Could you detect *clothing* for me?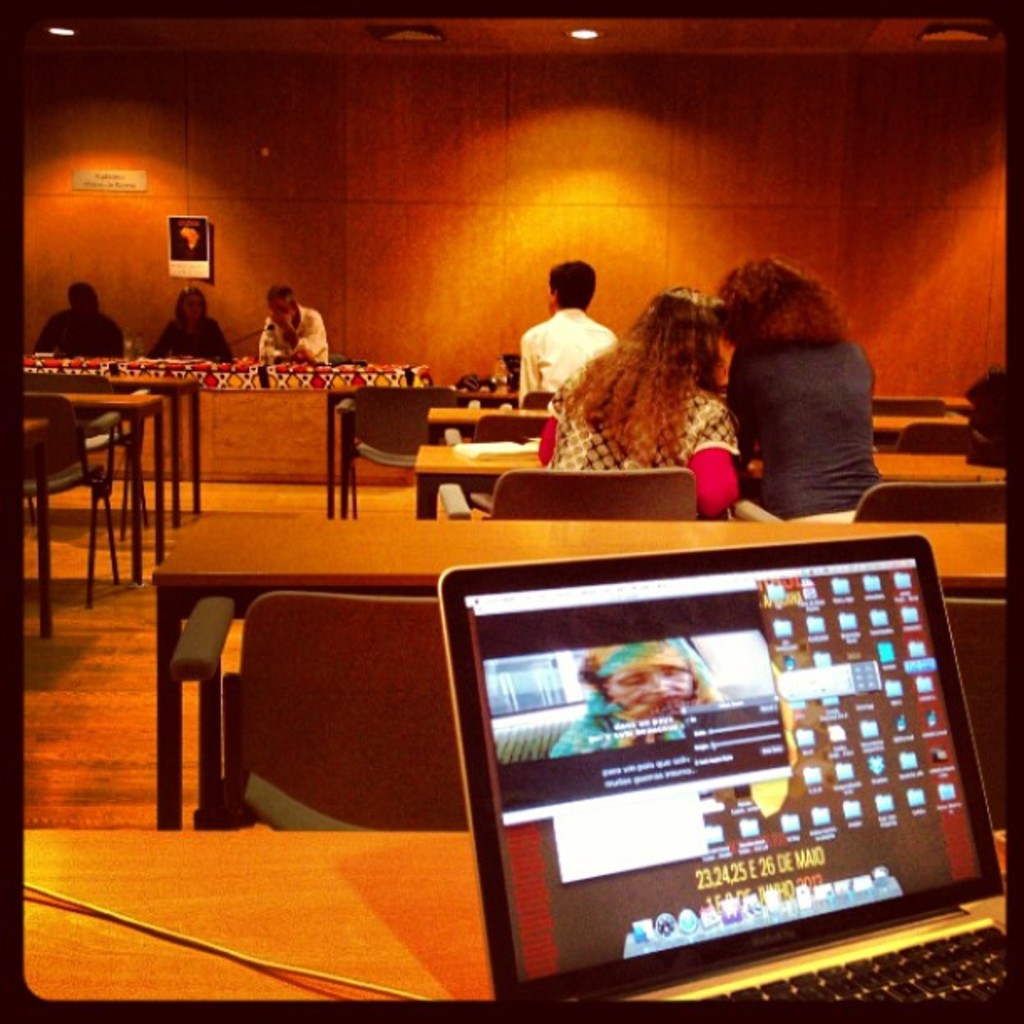
Detection result: l=42, t=301, r=125, b=366.
